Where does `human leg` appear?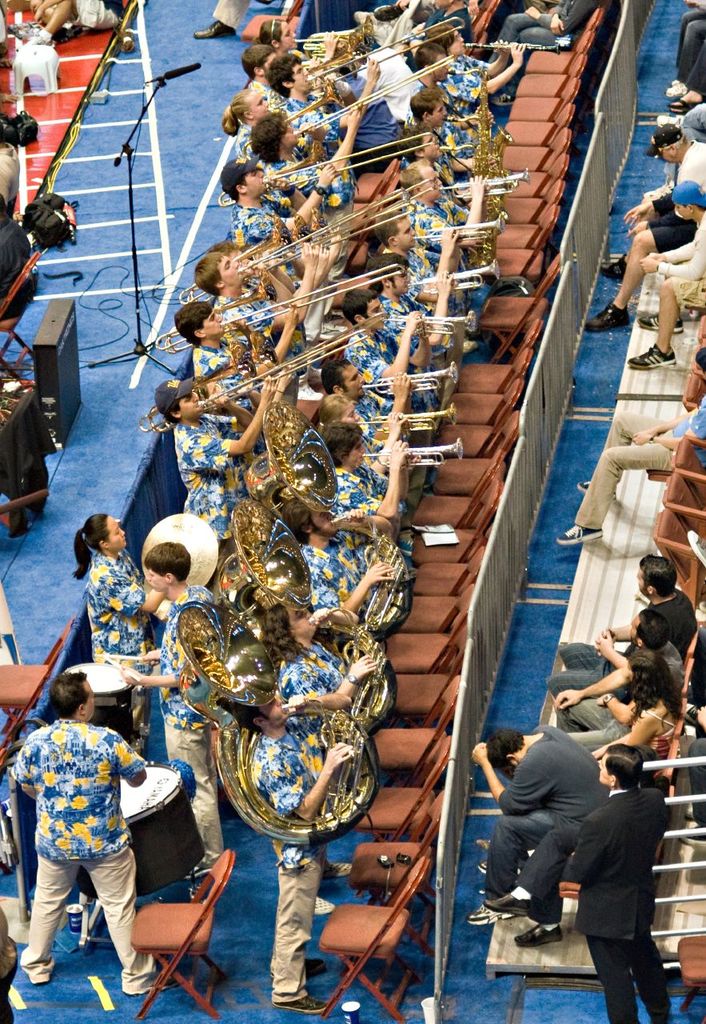
Appears at BBox(623, 289, 684, 371).
